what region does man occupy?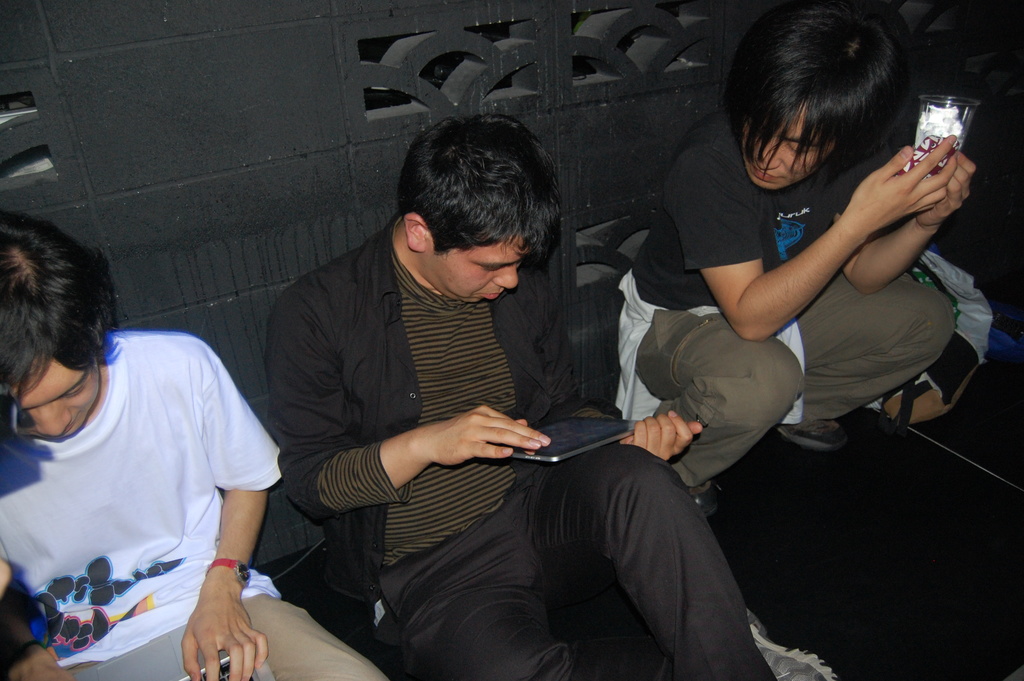
crop(253, 138, 705, 657).
